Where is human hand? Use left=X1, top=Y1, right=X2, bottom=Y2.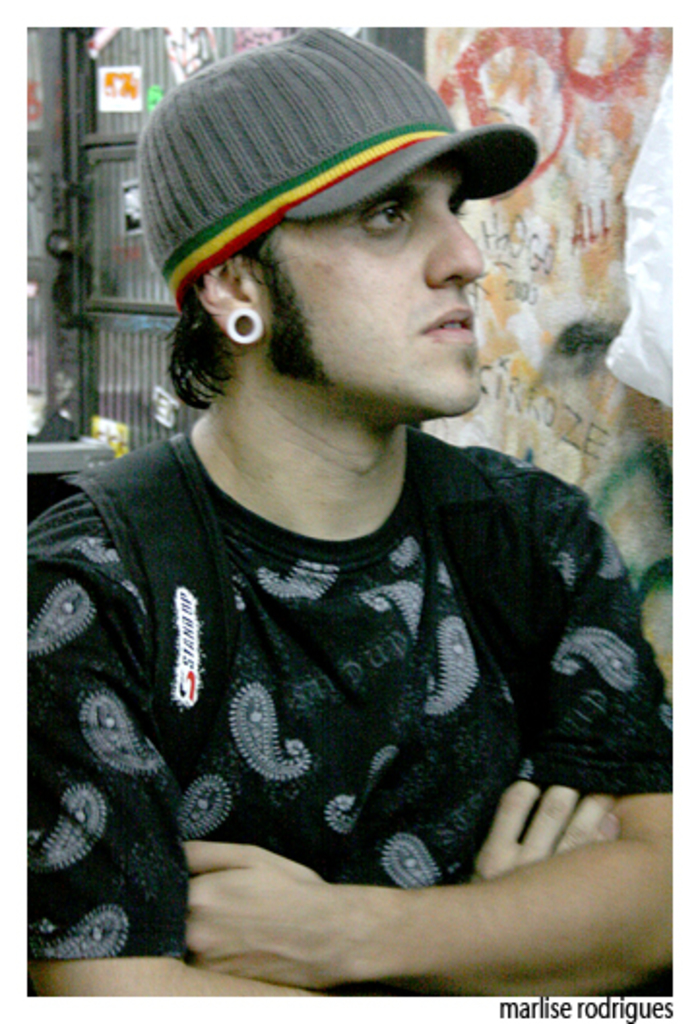
left=178, top=838, right=343, bottom=993.
